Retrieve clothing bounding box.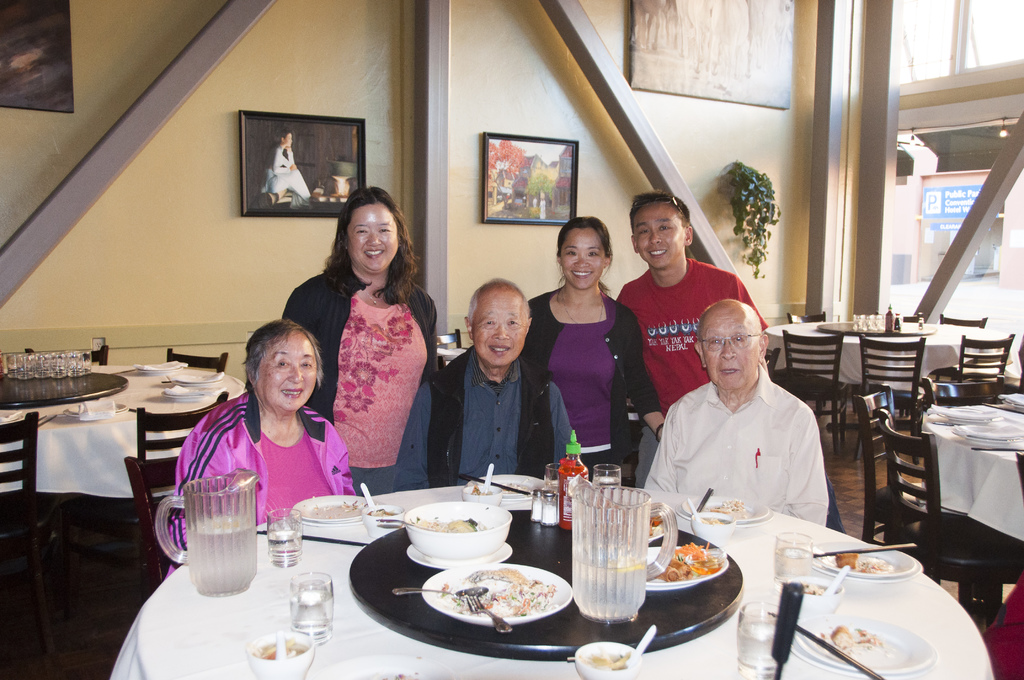
Bounding box: (167, 382, 355, 575).
